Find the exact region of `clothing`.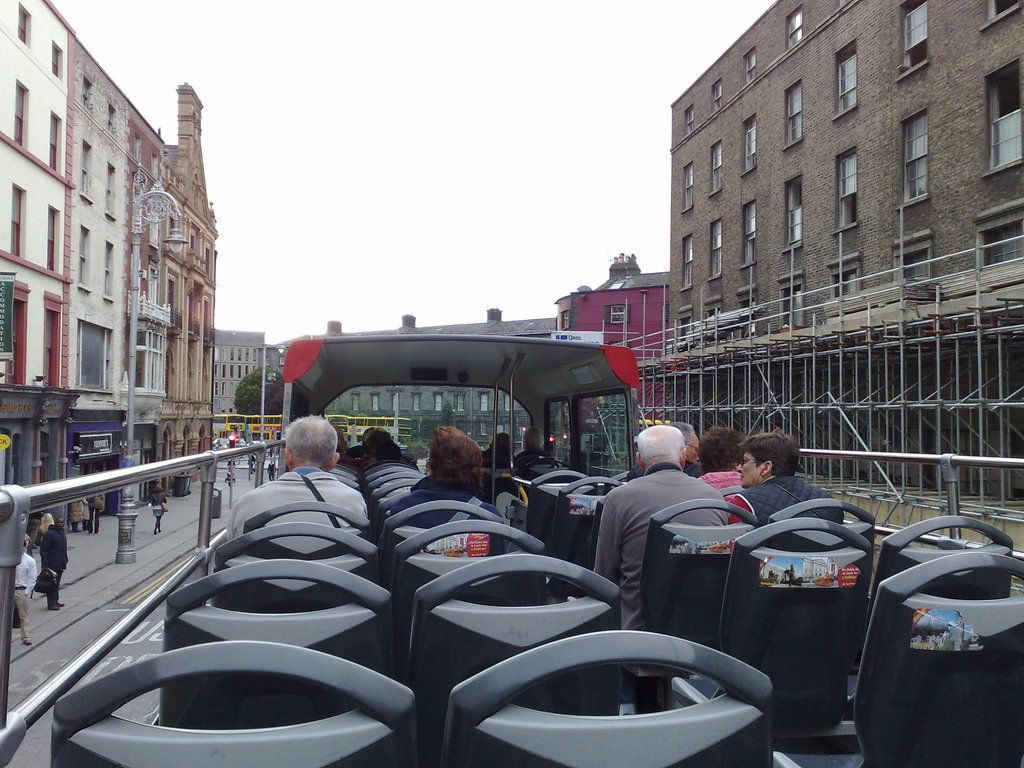
Exact region: x1=225 y1=466 x2=370 y2=541.
